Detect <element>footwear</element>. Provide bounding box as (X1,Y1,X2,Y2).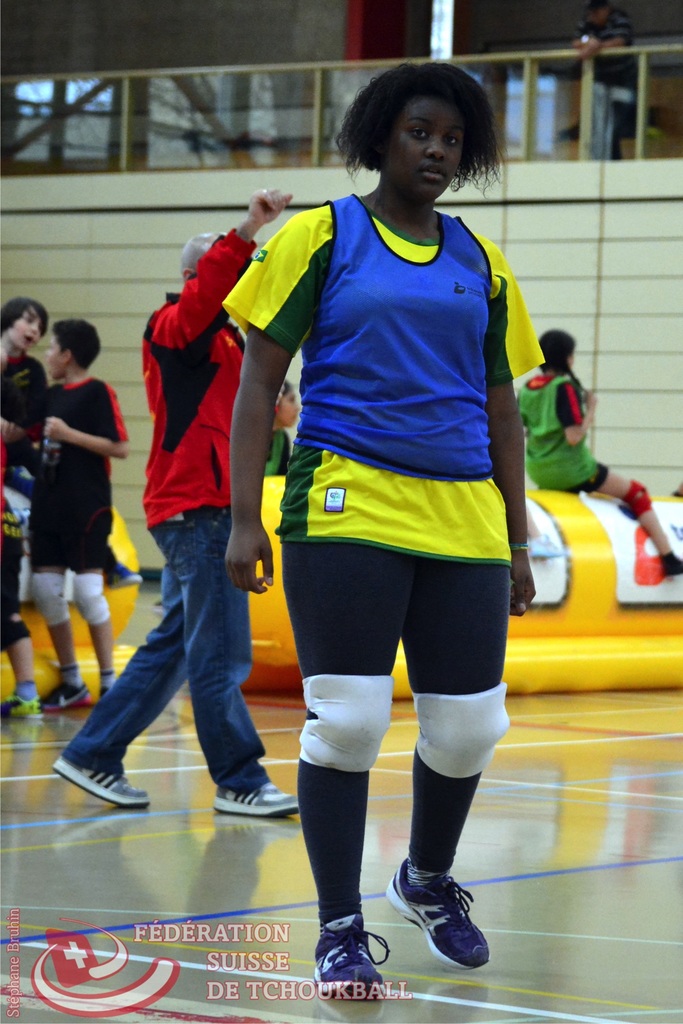
(108,560,140,593).
